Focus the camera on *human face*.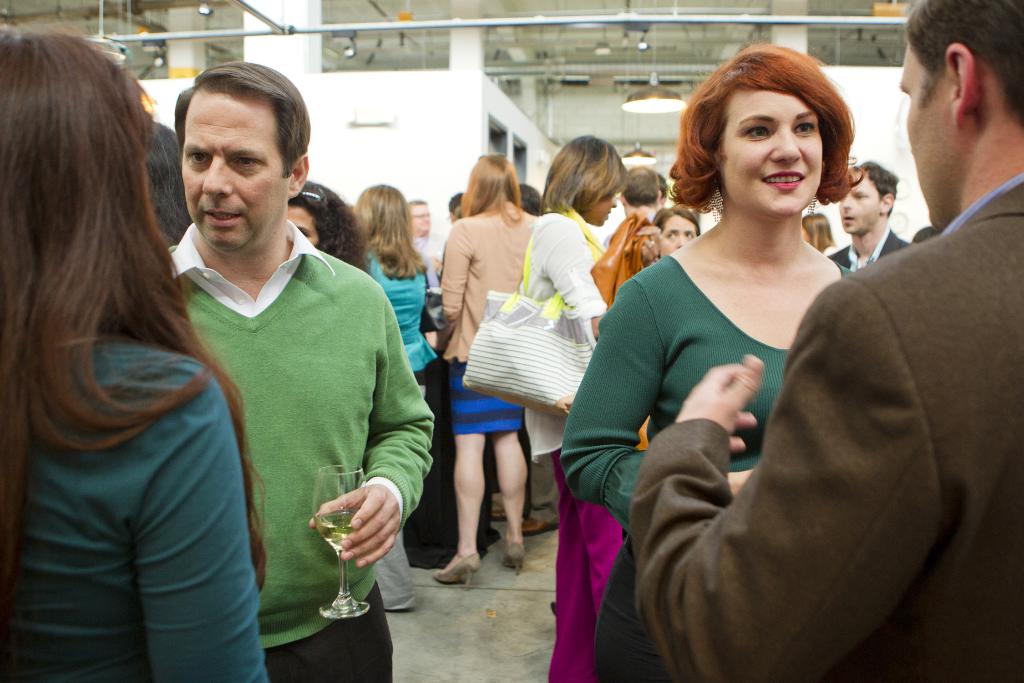
Focus region: (897, 30, 953, 224).
